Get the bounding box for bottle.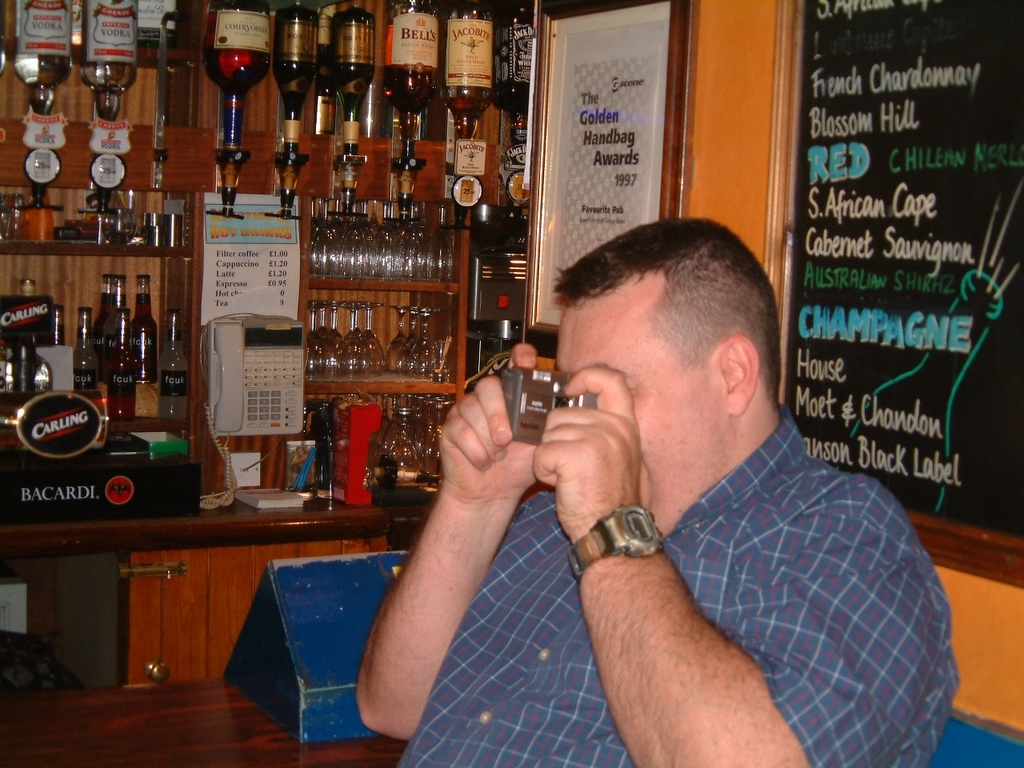
pyautogui.locateOnScreen(91, 272, 117, 338).
